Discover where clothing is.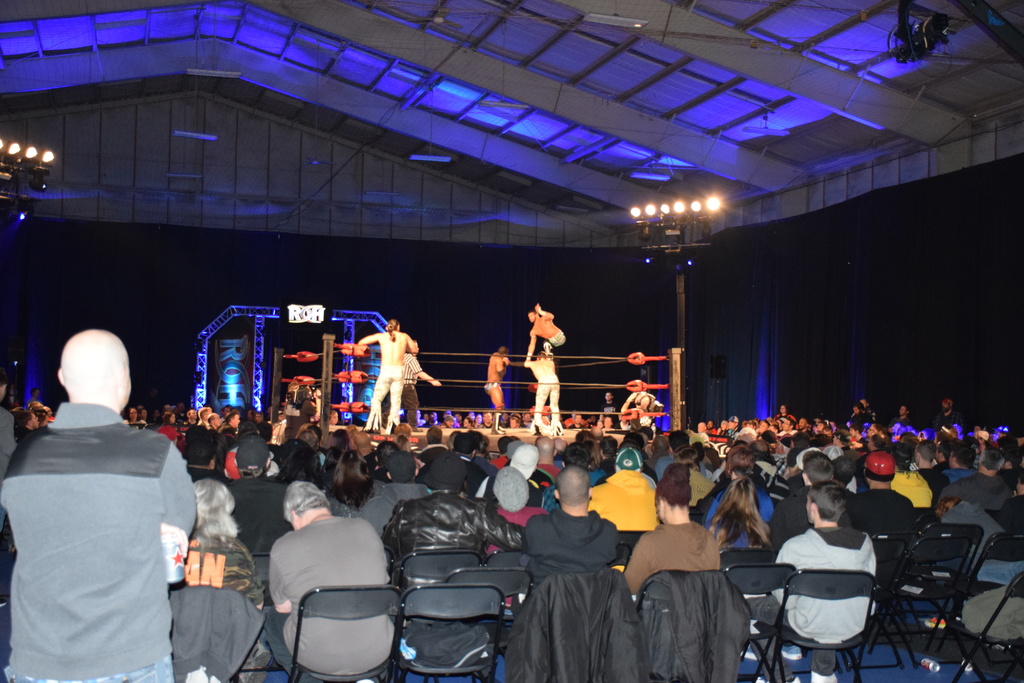
Discovered at [591, 457, 653, 520].
